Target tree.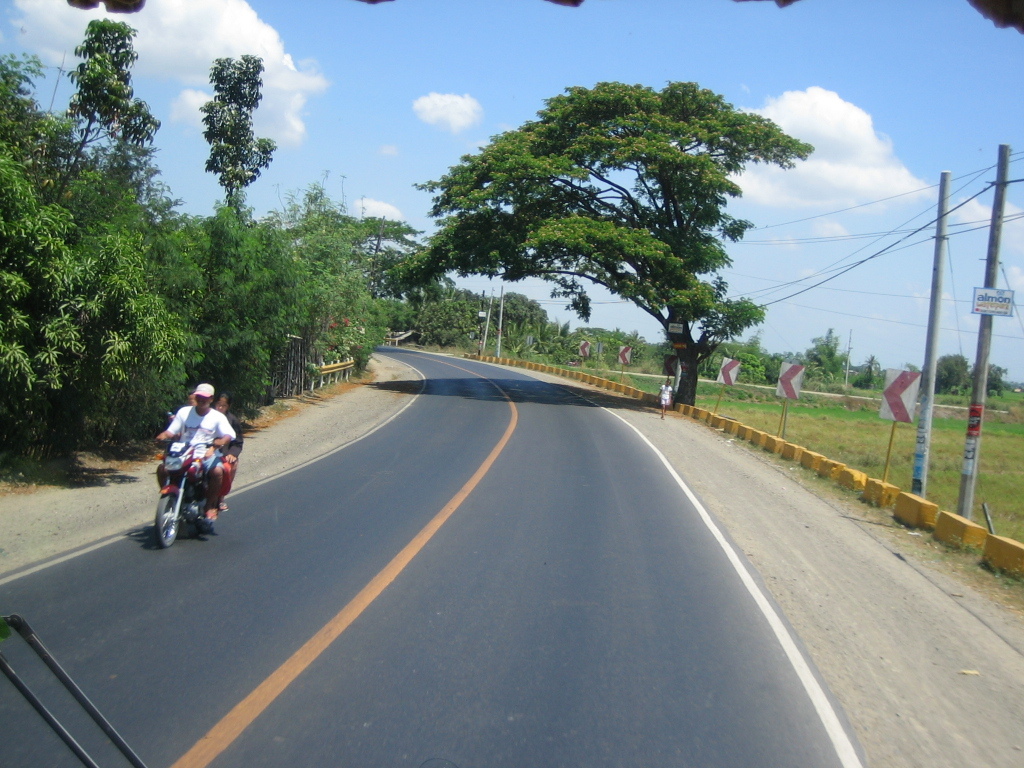
Target region: detection(921, 352, 976, 401).
